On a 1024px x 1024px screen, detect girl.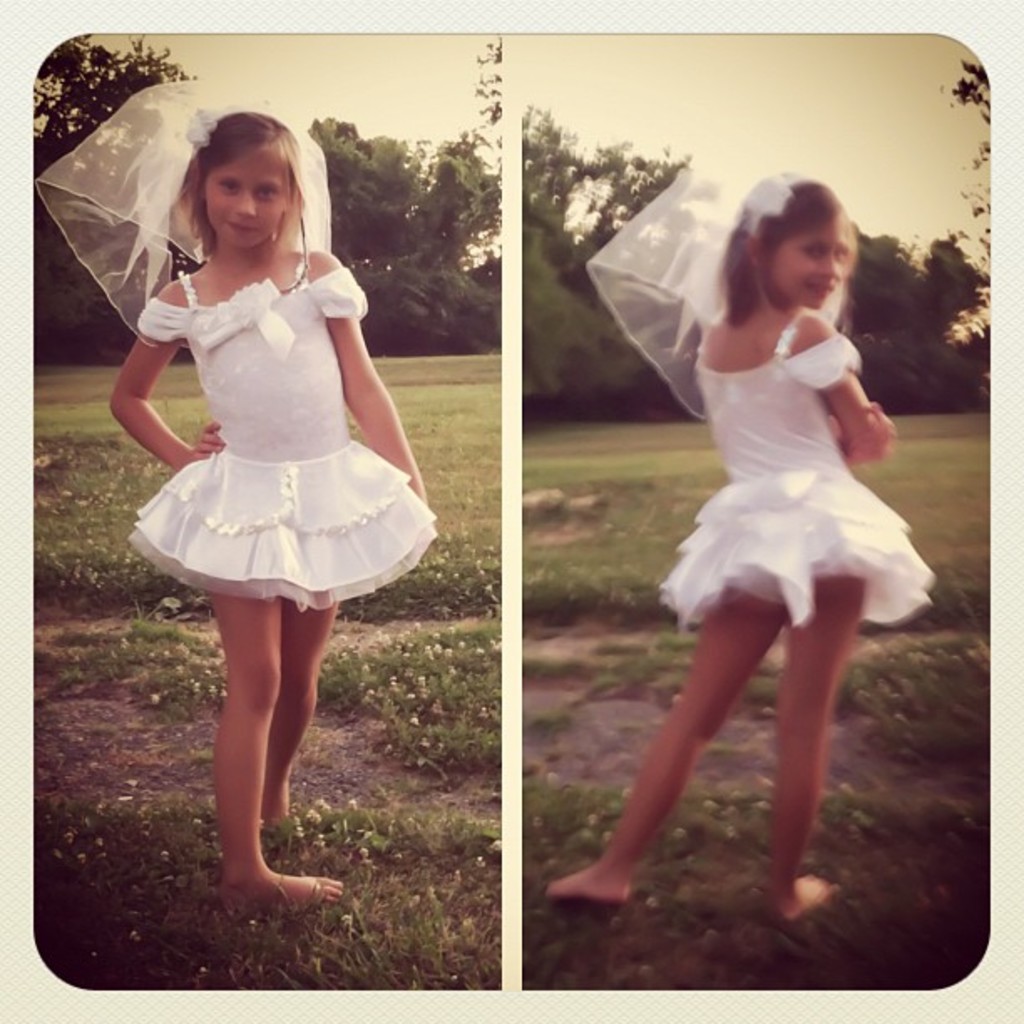
rect(28, 80, 440, 919).
